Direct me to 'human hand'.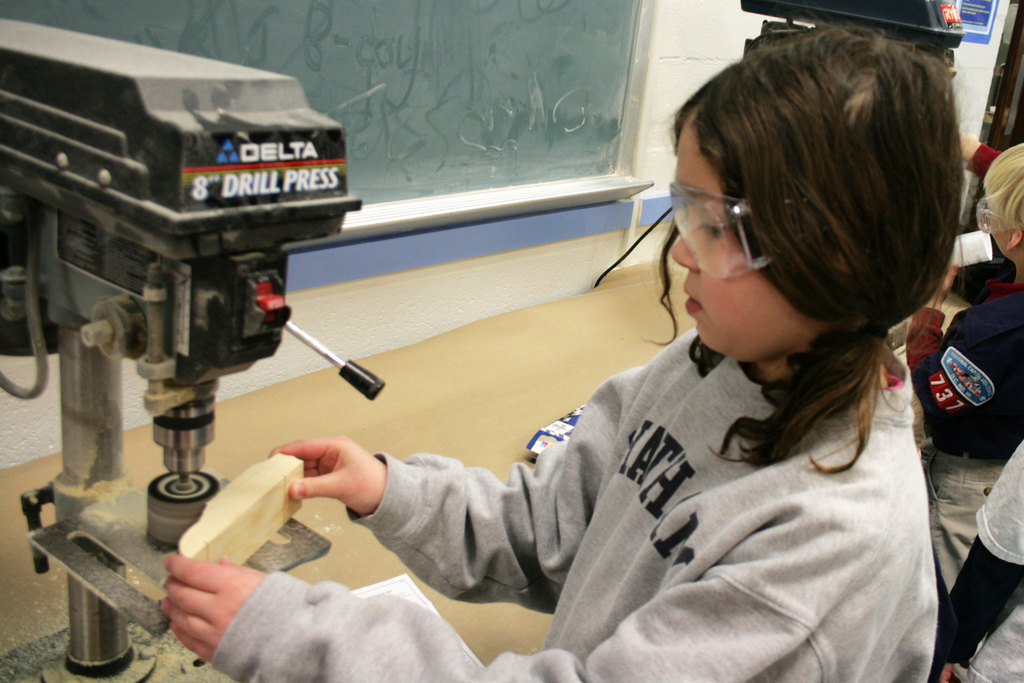
Direction: region(267, 443, 383, 527).
